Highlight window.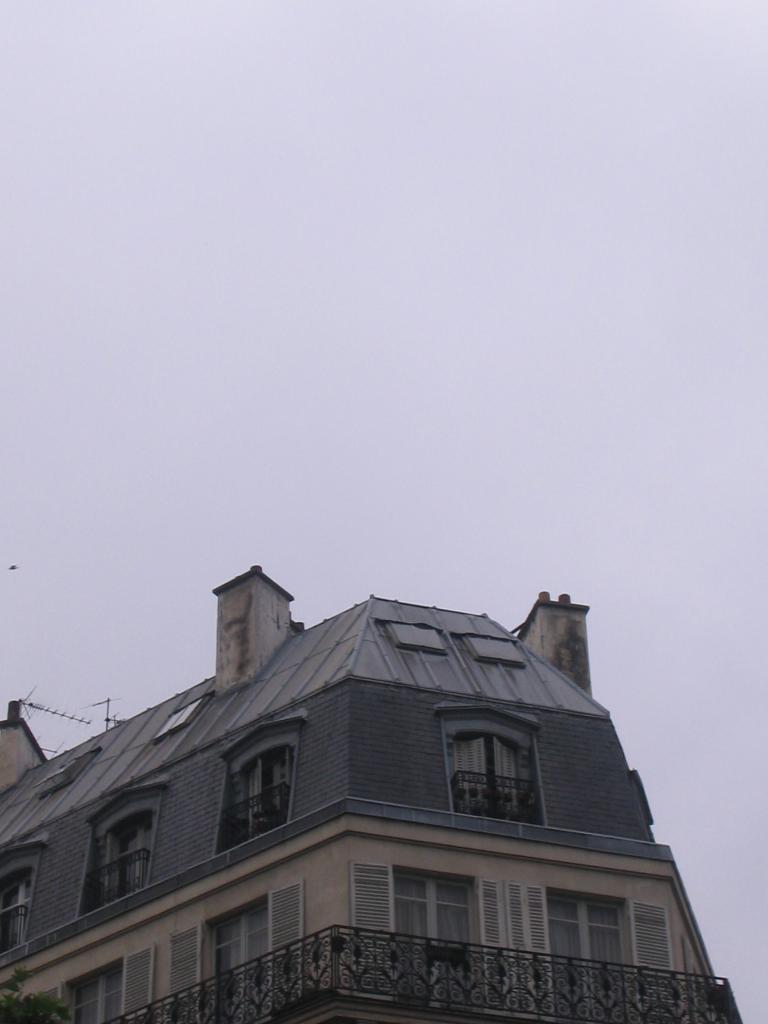
Highlighted region: detection(441, 704, 534, 824).
